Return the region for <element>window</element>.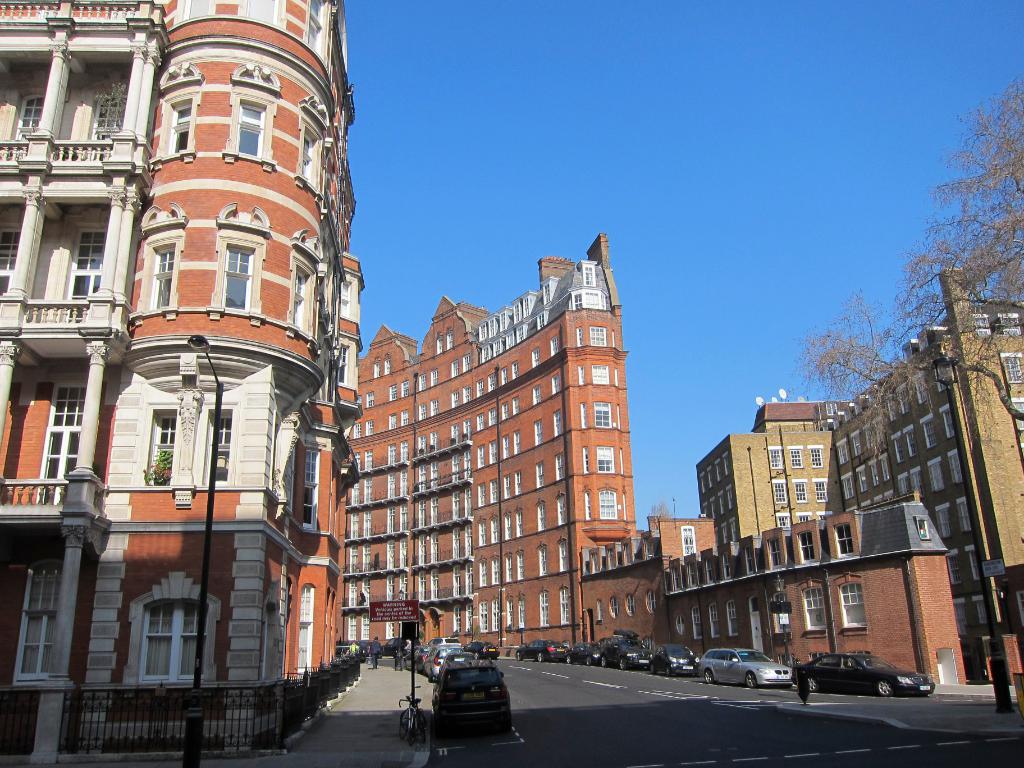
489, 316, 495, 337.
